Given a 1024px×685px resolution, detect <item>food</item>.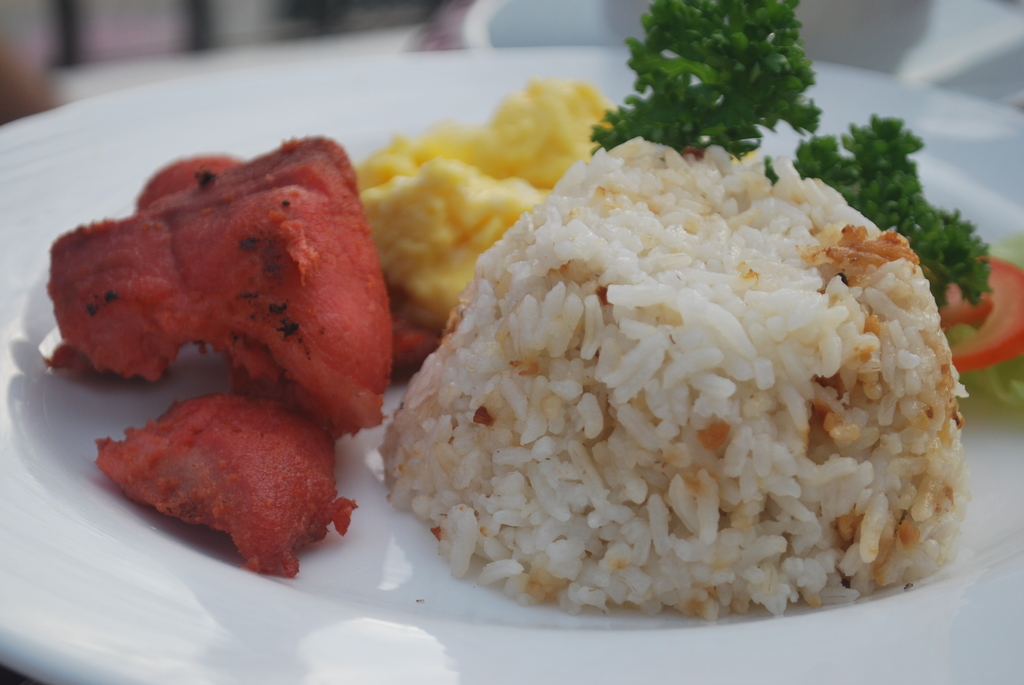
x1=588, y1=0, x2=990, y2=308.
